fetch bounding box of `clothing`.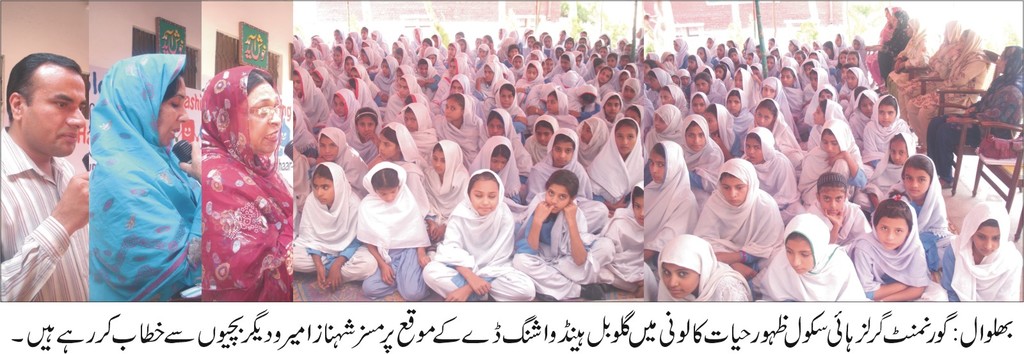
Bbox: bbox=[877, 9, 906, 77].
